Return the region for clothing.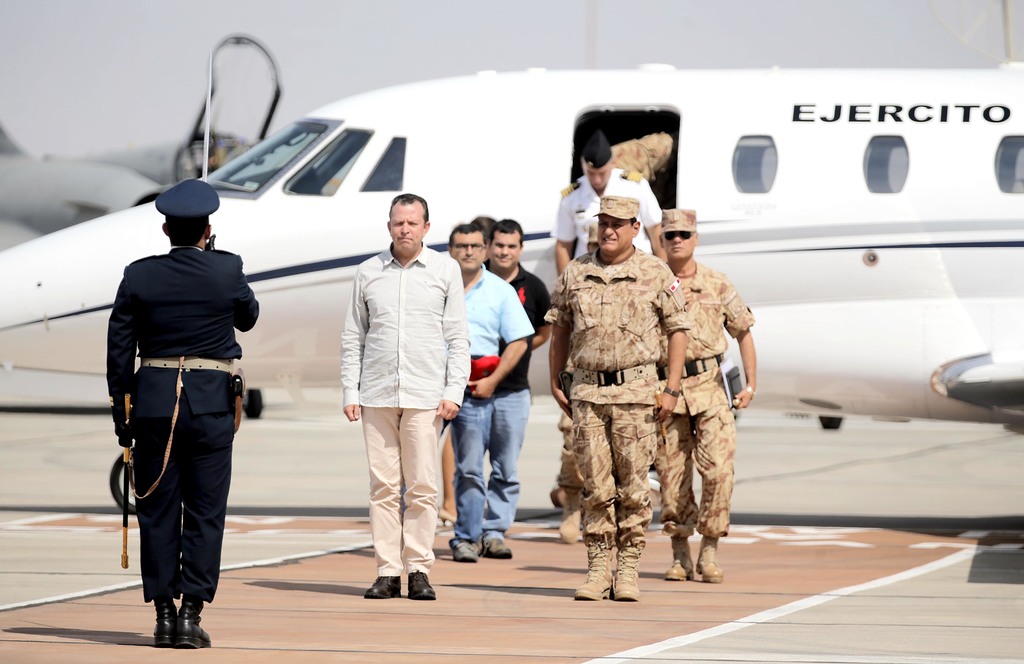
<region>109, 175, 247, 609</region>.
